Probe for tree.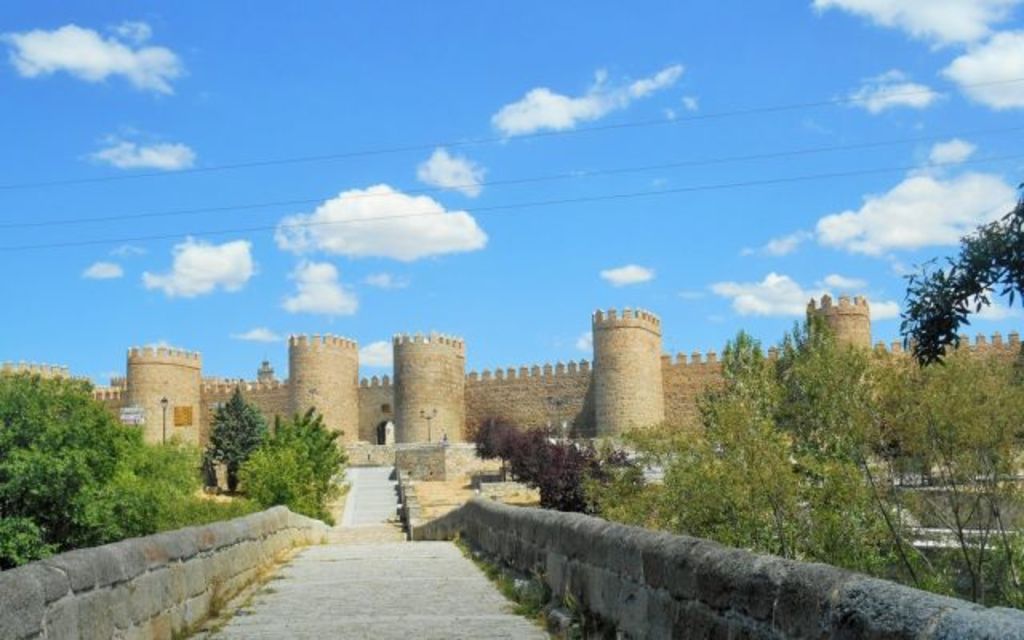
Probe result: pyautogui.locateOnScreen(202, 384, 266, 499).
